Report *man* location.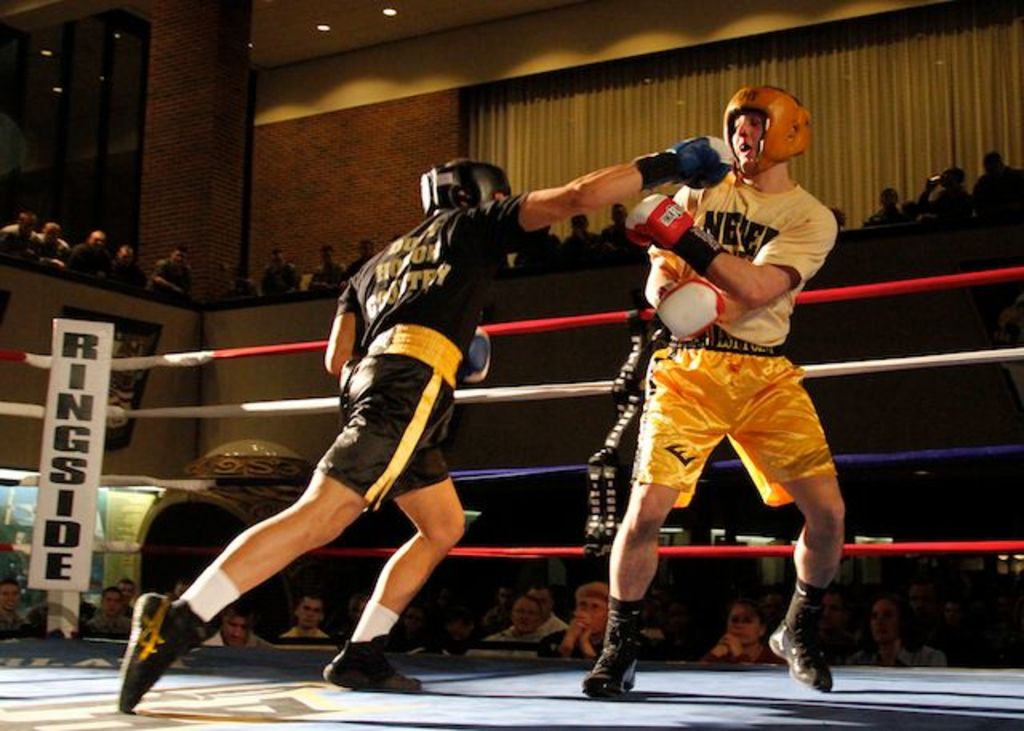
Report: bbox=(118, 133, 744, 720).
